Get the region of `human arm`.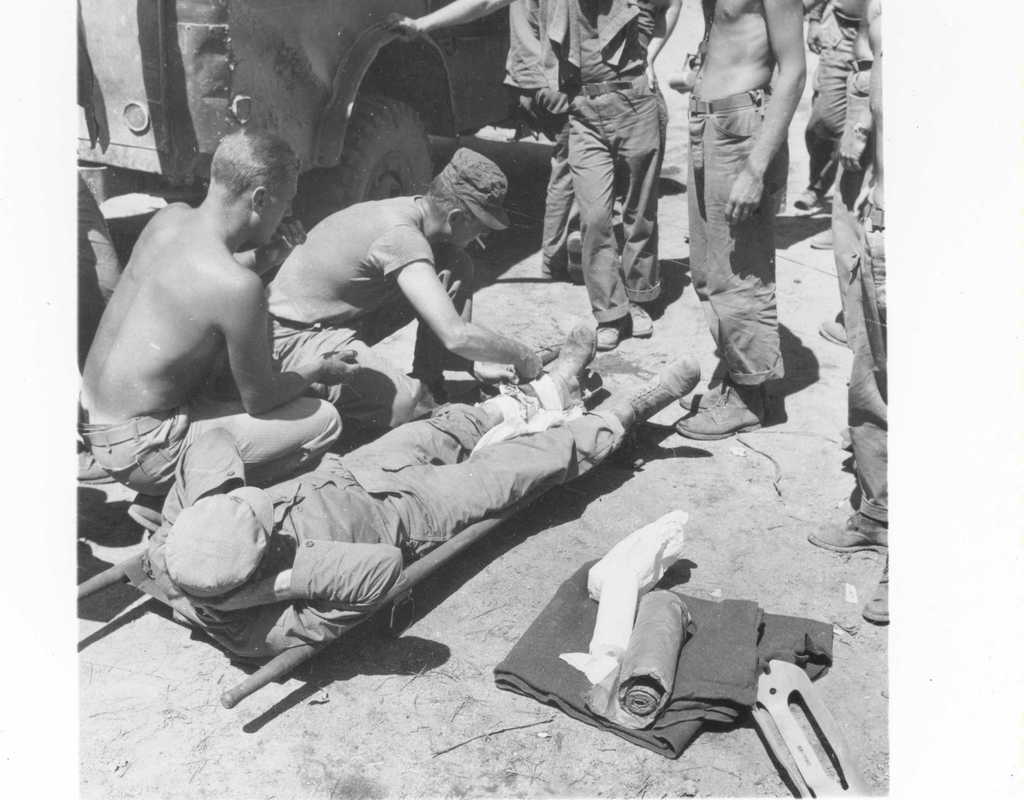
{"left": 147, "top": 425, "right": 245, "bottom": 549}.
